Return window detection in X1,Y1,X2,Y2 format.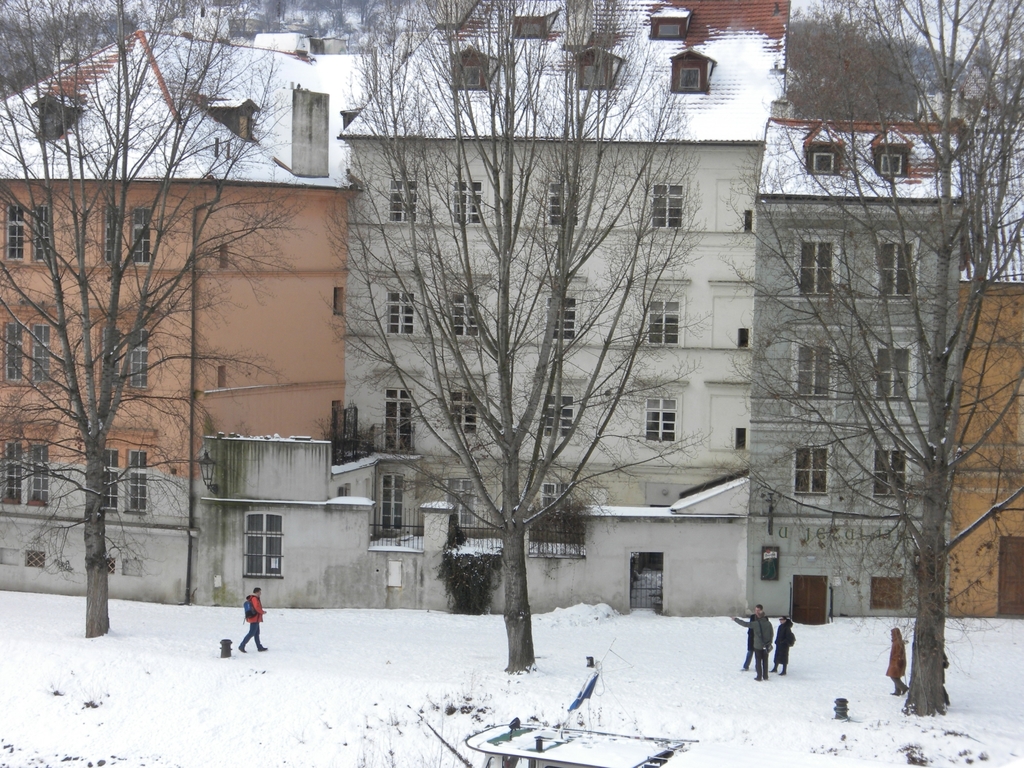
379,285,422,339.
